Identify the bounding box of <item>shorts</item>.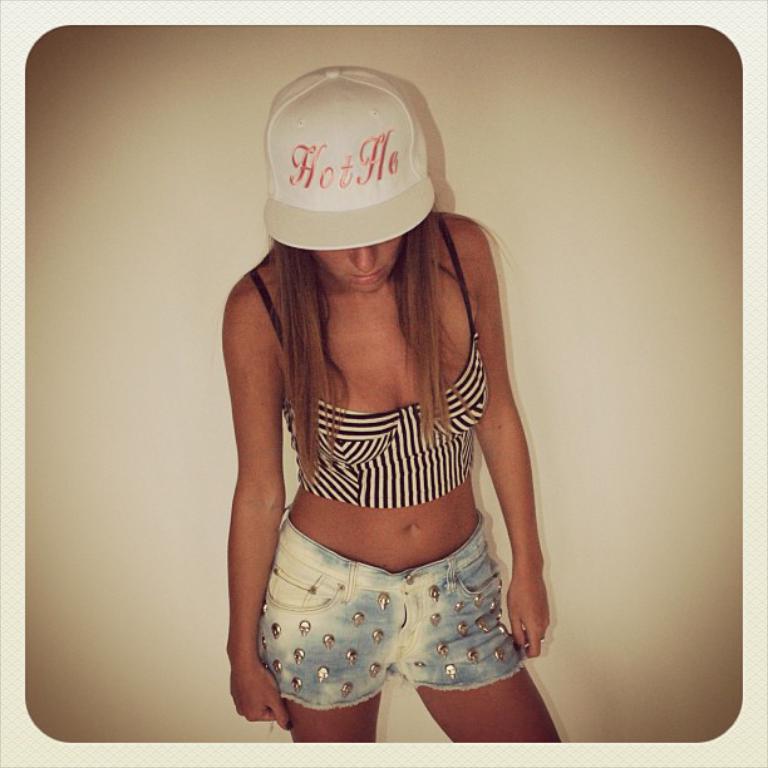
<box>256,516,532,717</box>.
